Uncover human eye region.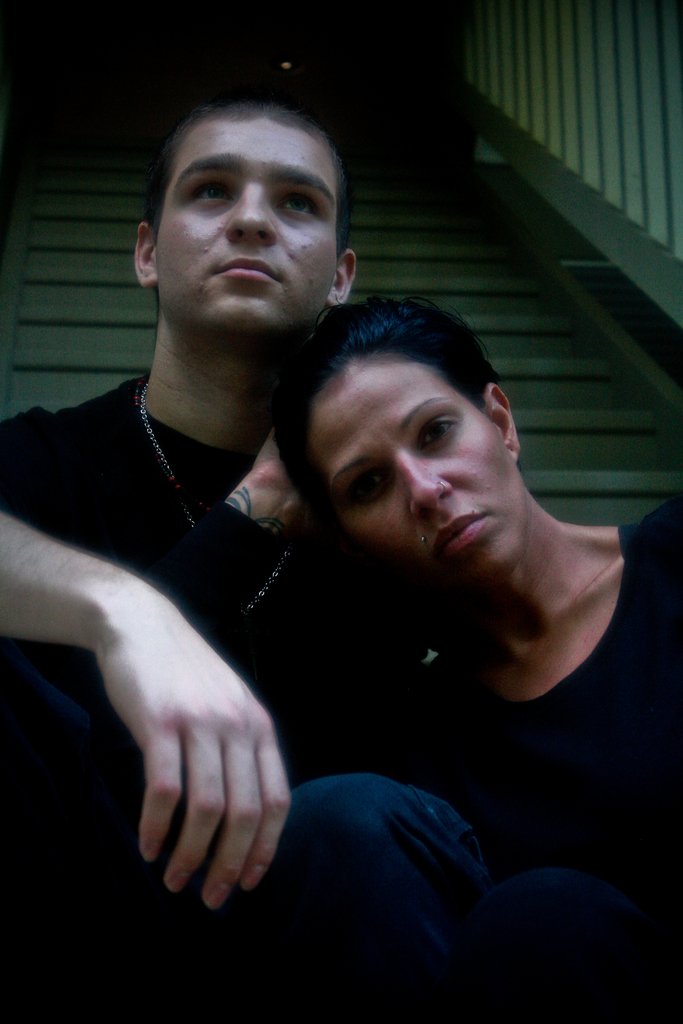
Uncovered: 340,467,391,507.
